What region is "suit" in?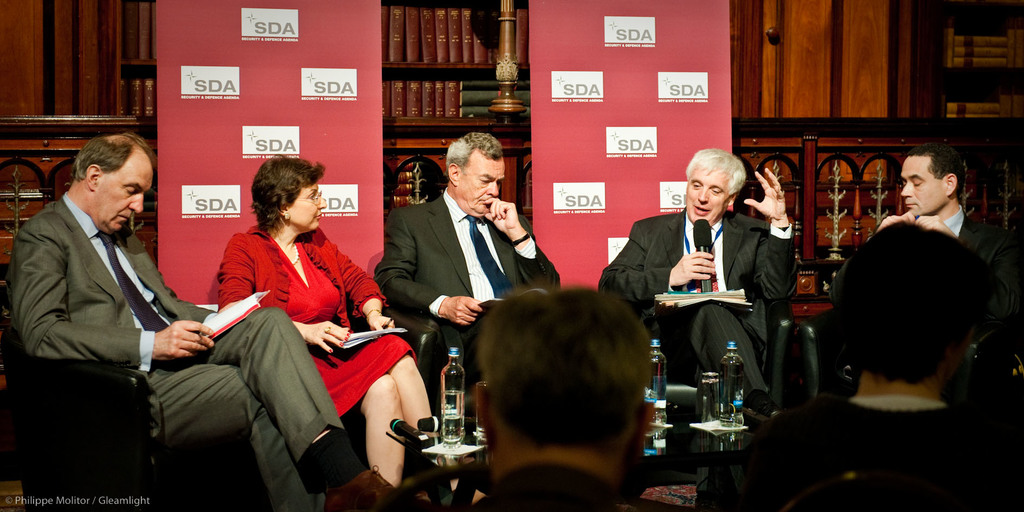
bbox(939, 204, 1022, 324).
